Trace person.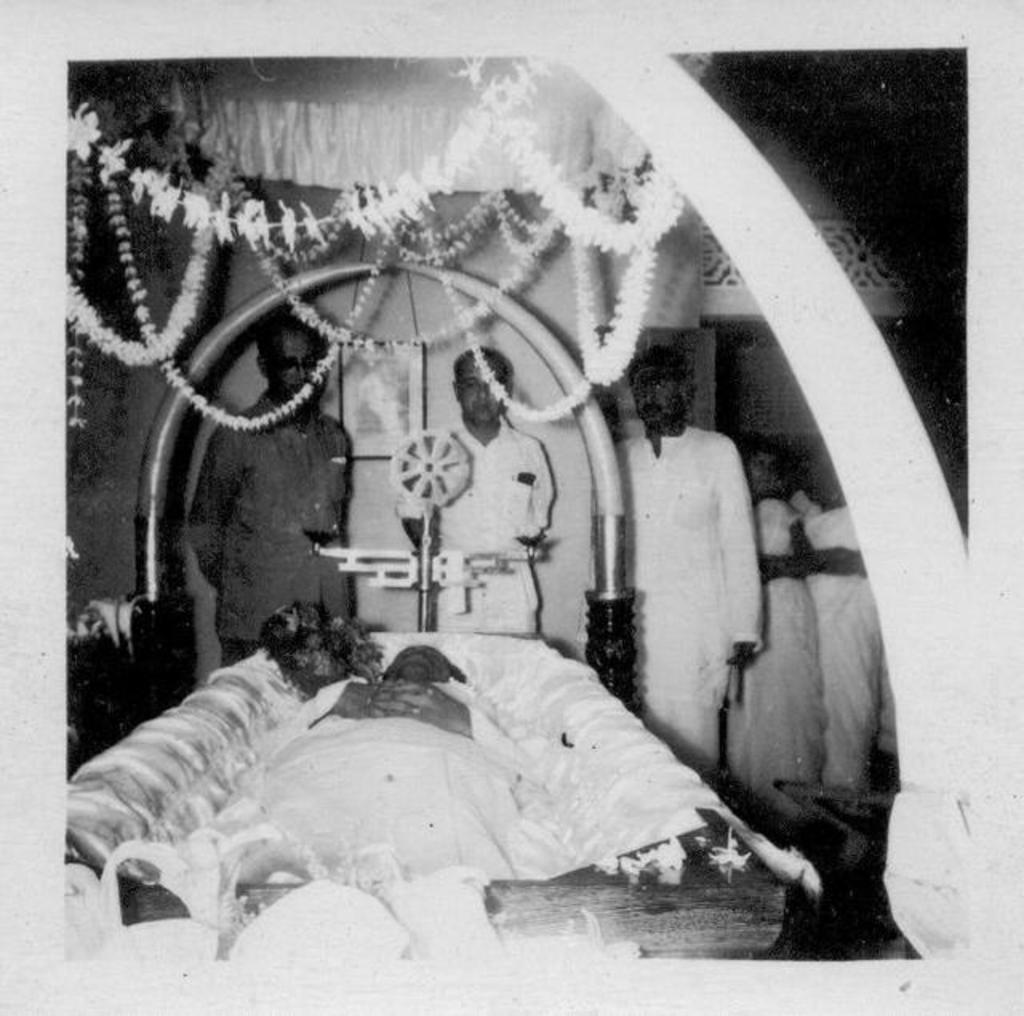
Traced to bbox(184, 312, 355, 667).
